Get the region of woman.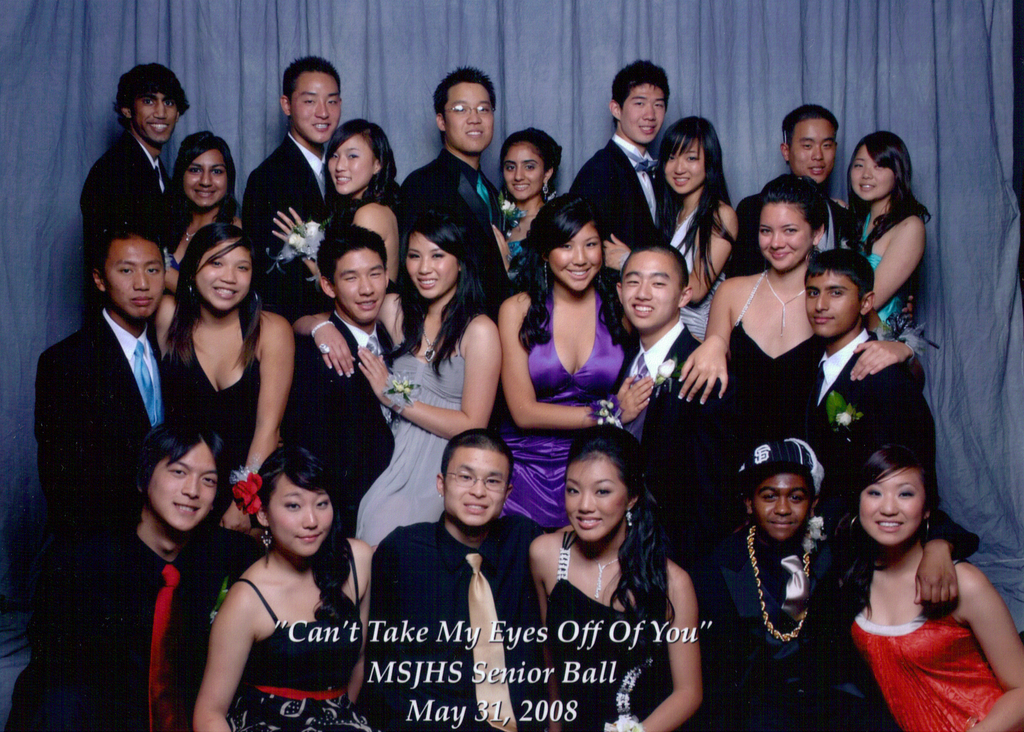
[x1=493, y1=197, x2=653, y2=535].
